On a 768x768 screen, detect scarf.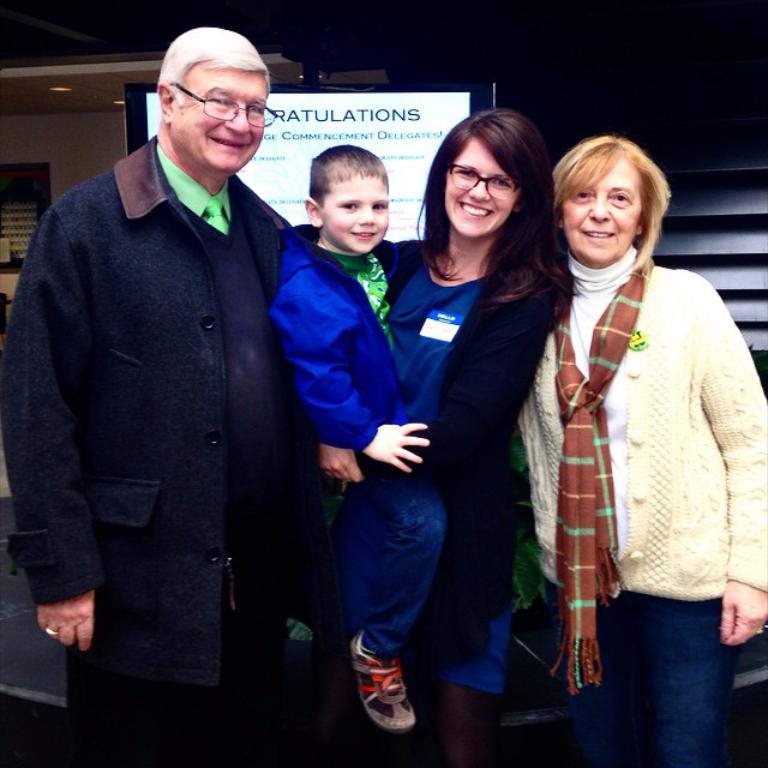
bbox=(548, 247, 649, 698).
